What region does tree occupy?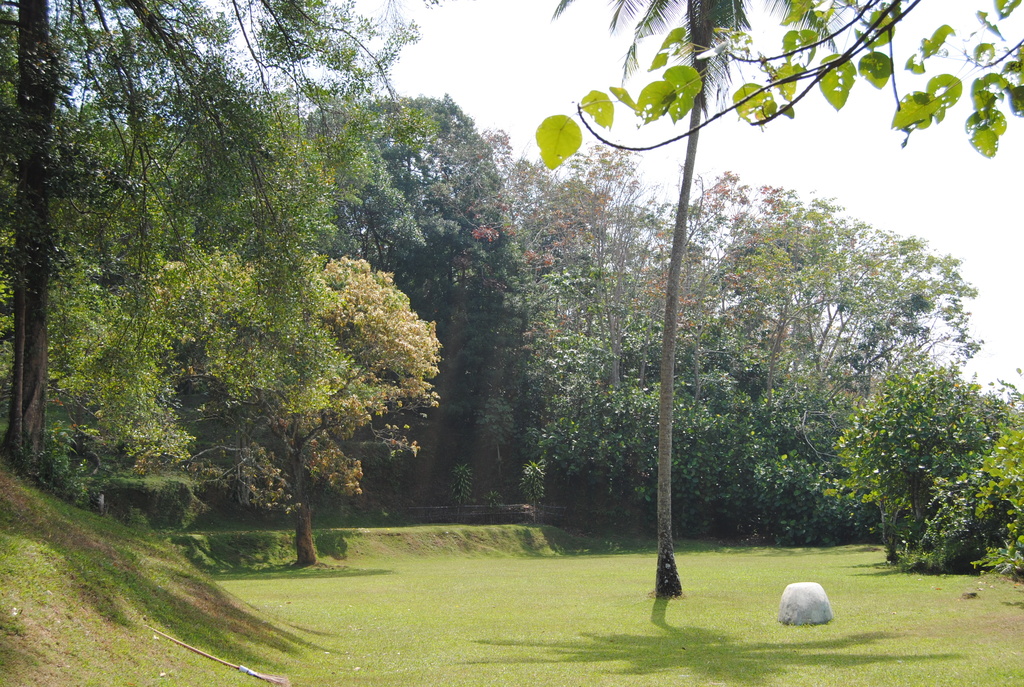
550 0 907 599.
